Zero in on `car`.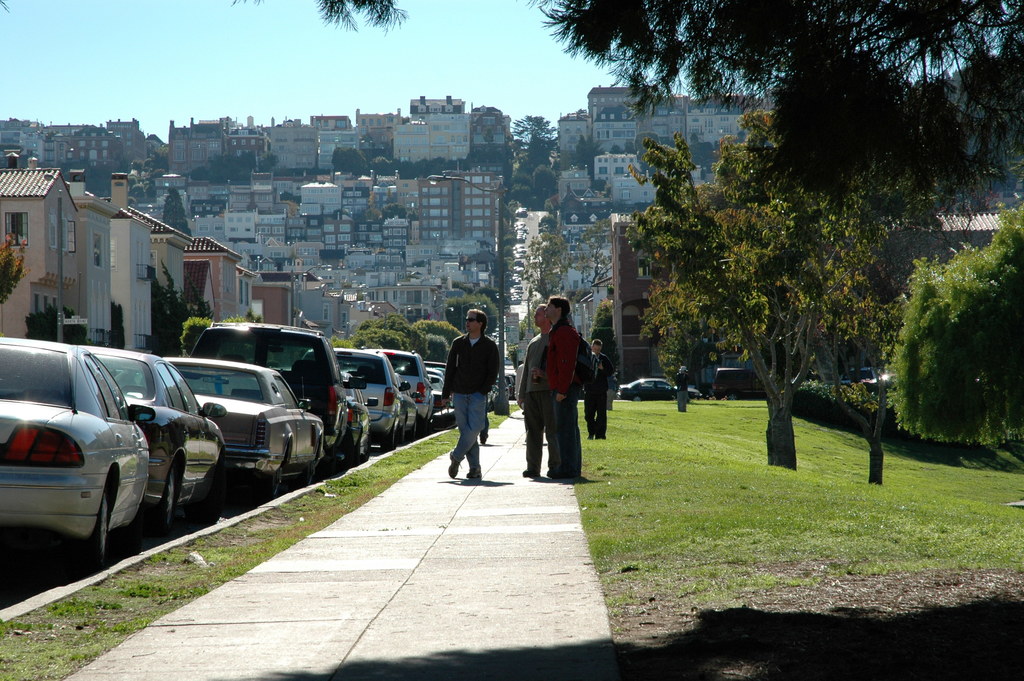
Zeroed in: detection(495, 354, 516, 400).
